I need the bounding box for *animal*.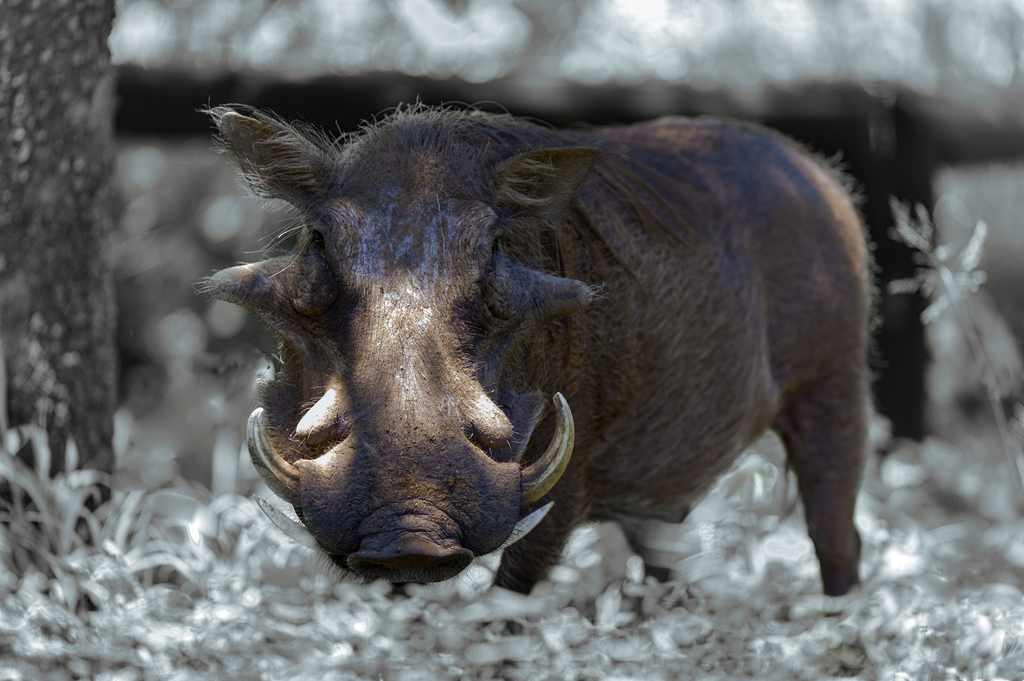
Here it is: 186, 93, 884, 680.
